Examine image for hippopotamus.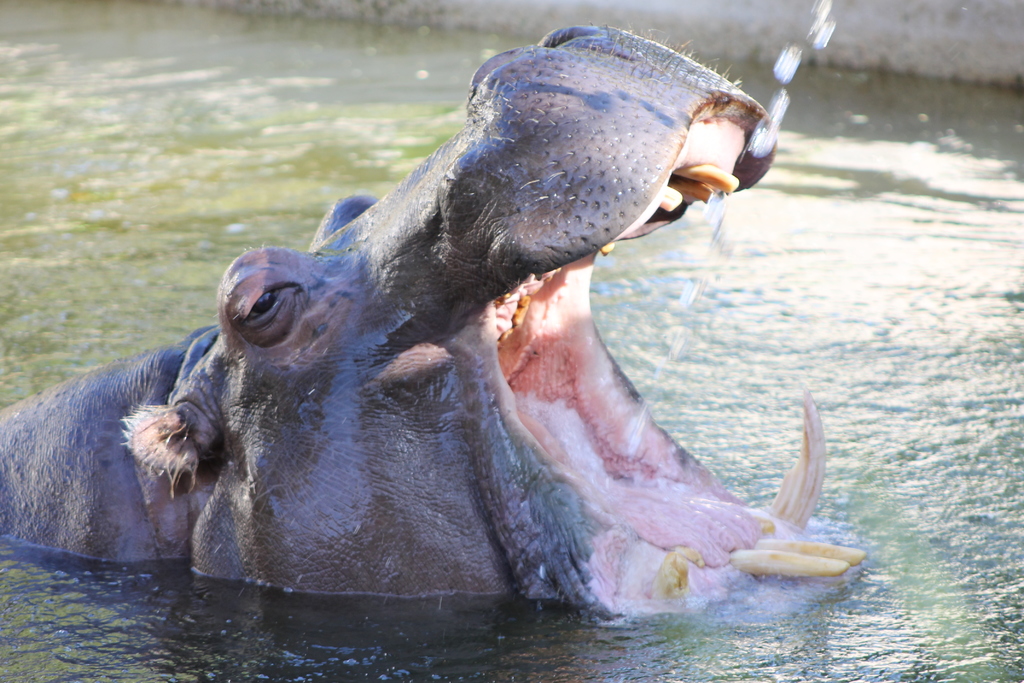
Examination result: [0, 25, 865, 609].
